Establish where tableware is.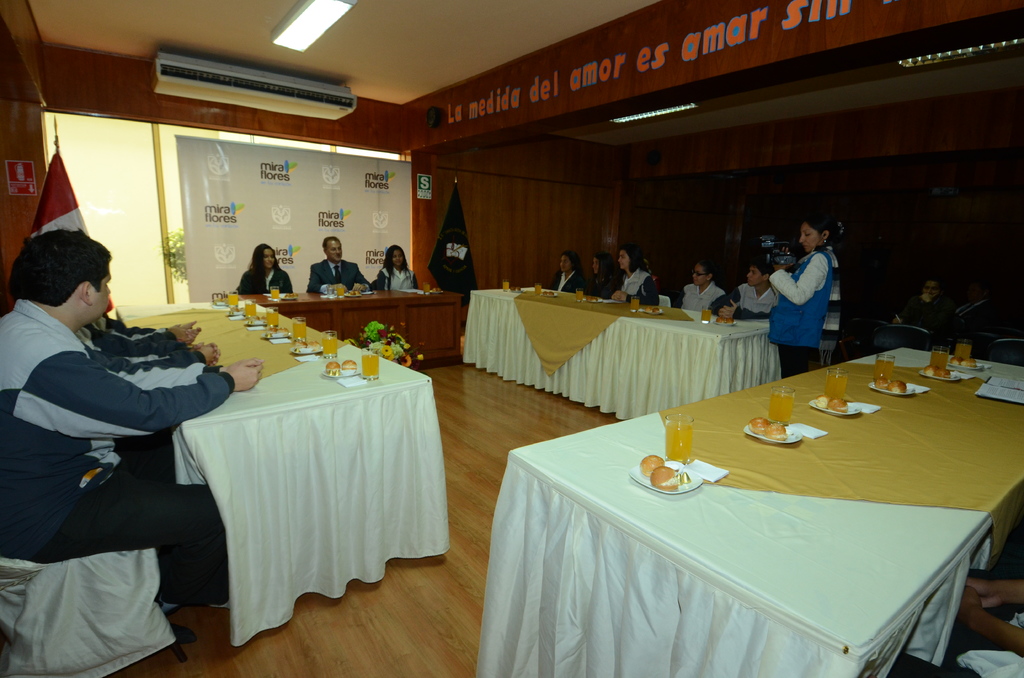
Established at (245,318,269,327).
